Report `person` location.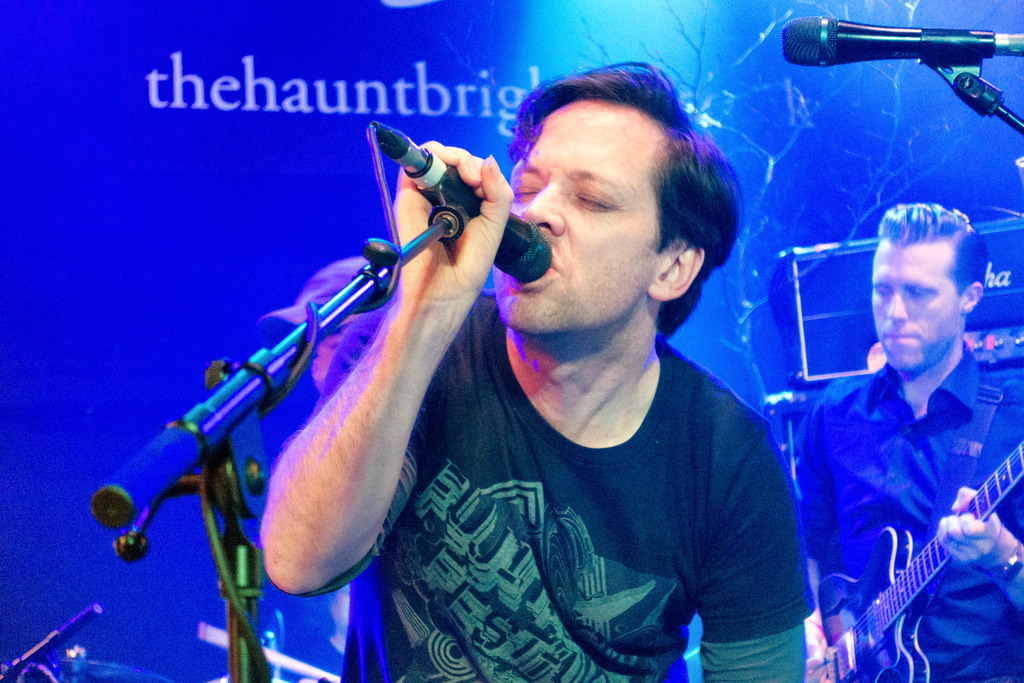
Report: {"left": 300, "top": 582, "right": 351, "bottom": 682}.
